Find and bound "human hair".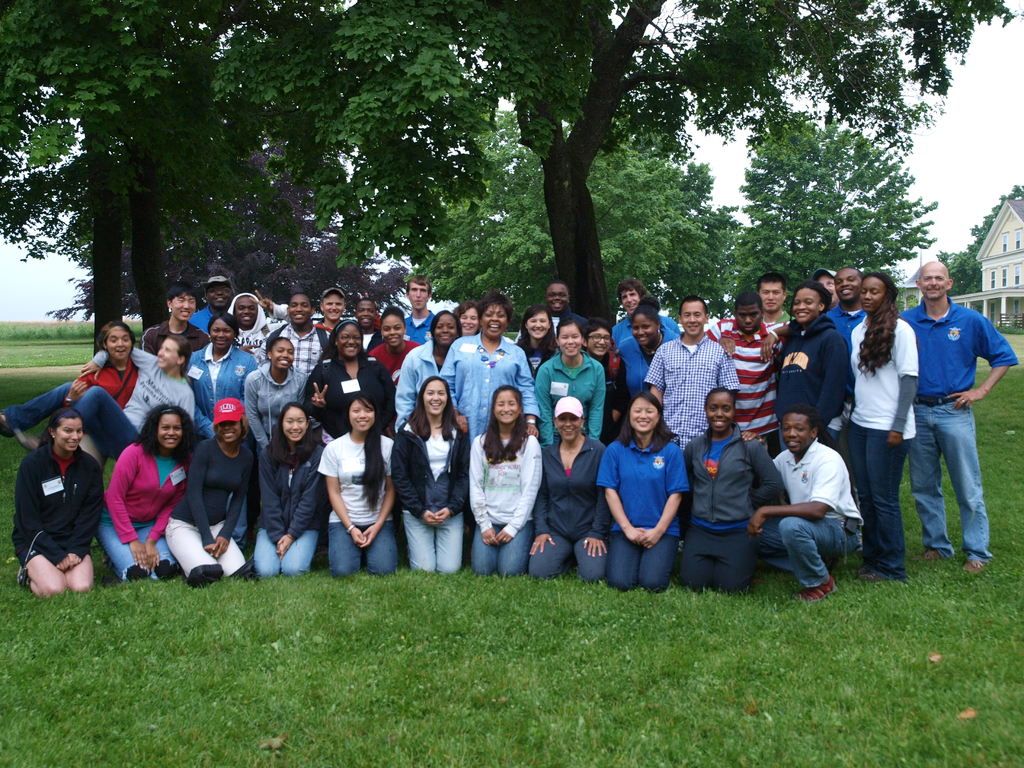
Bound: box=[405, 372, 465, 440].
